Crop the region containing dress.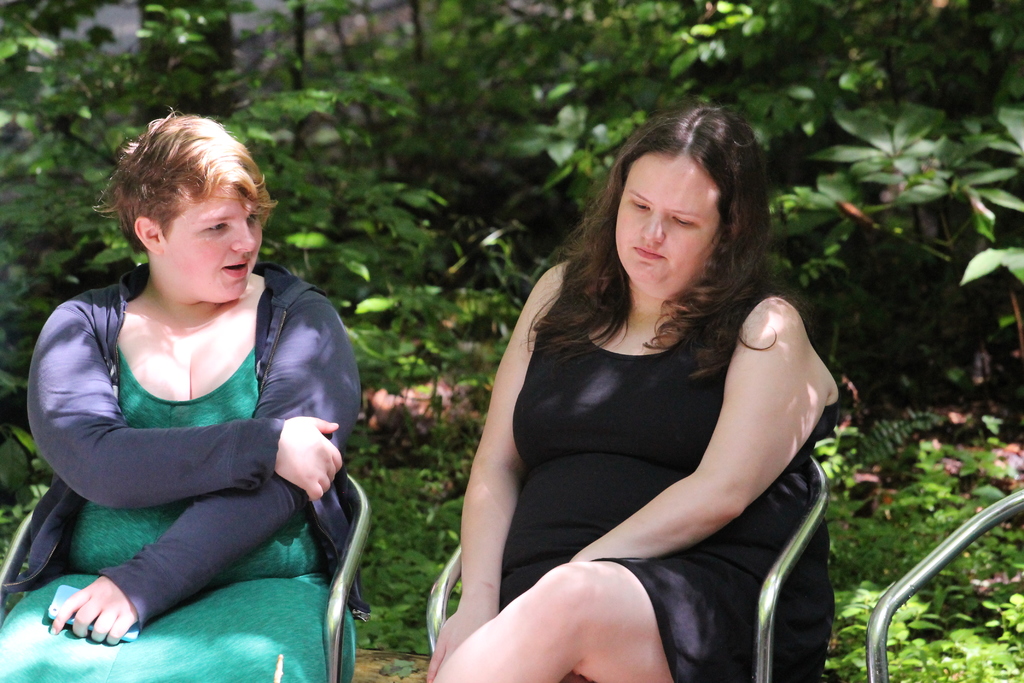
Crop region: l=0, t=344, r=356, b=682.
